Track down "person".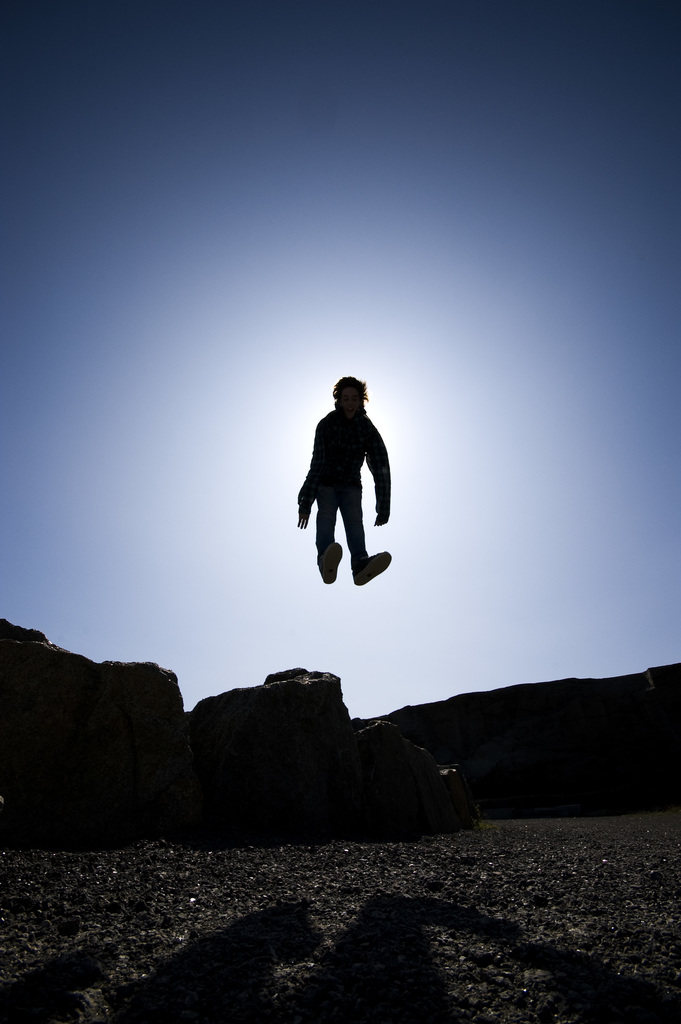
Tracked to region(298, 367, 393, 606).
